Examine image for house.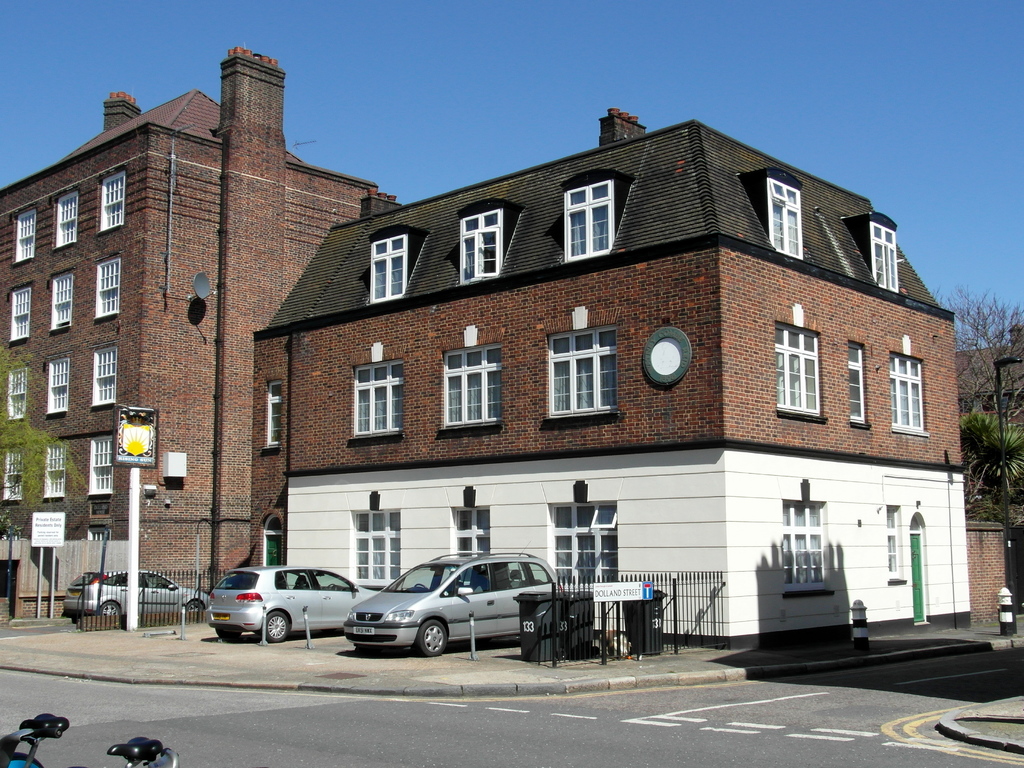
Examination result: <region>240, 117, 723, 618</region>.
